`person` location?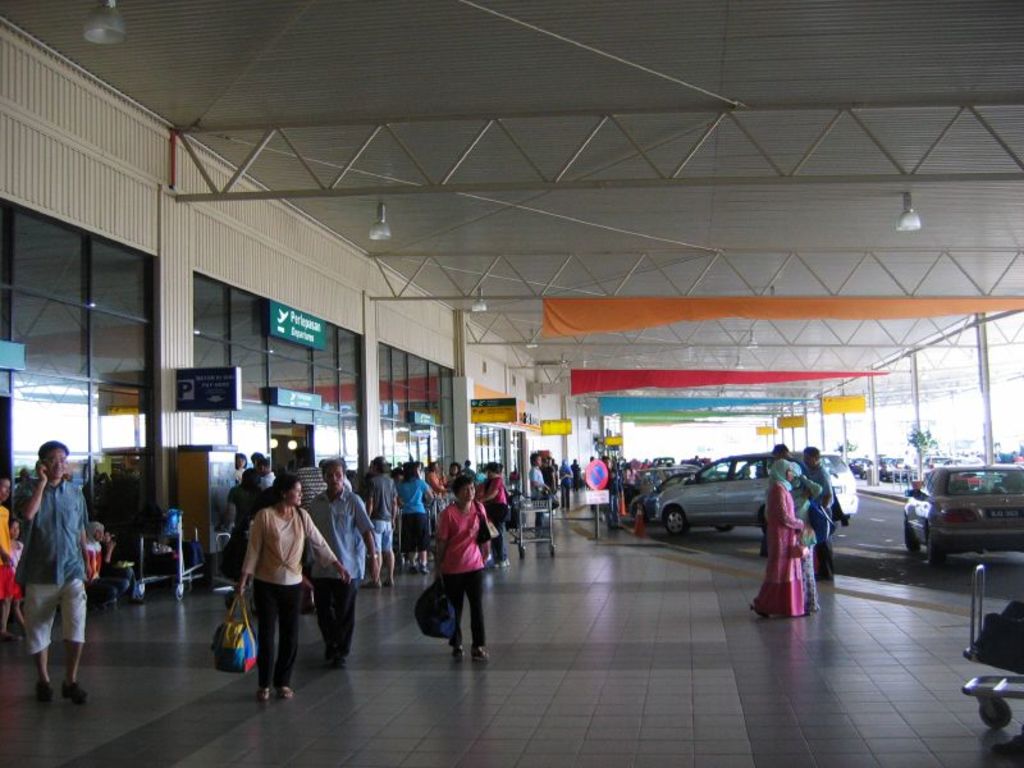
box=[398, 463, 428, 571]
